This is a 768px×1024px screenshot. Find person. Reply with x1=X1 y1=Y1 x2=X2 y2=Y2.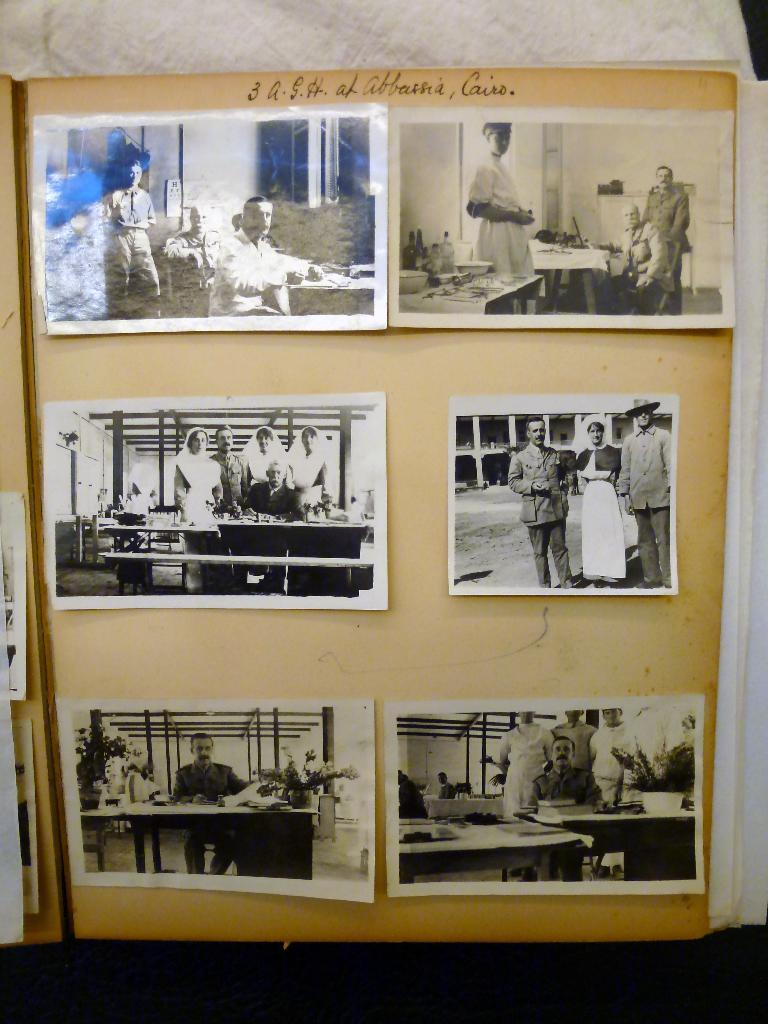
x1=511 y1=419 x2=575 y2=589.
